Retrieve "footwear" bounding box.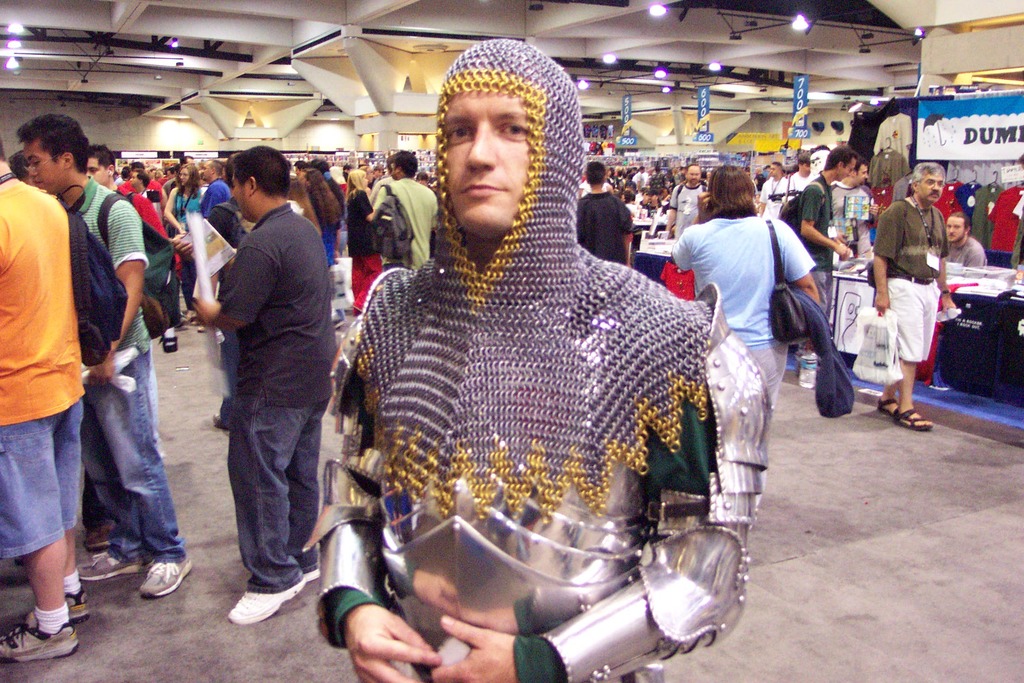
Bounding box: x1=141 y1=559 x2=194 y2=596.
